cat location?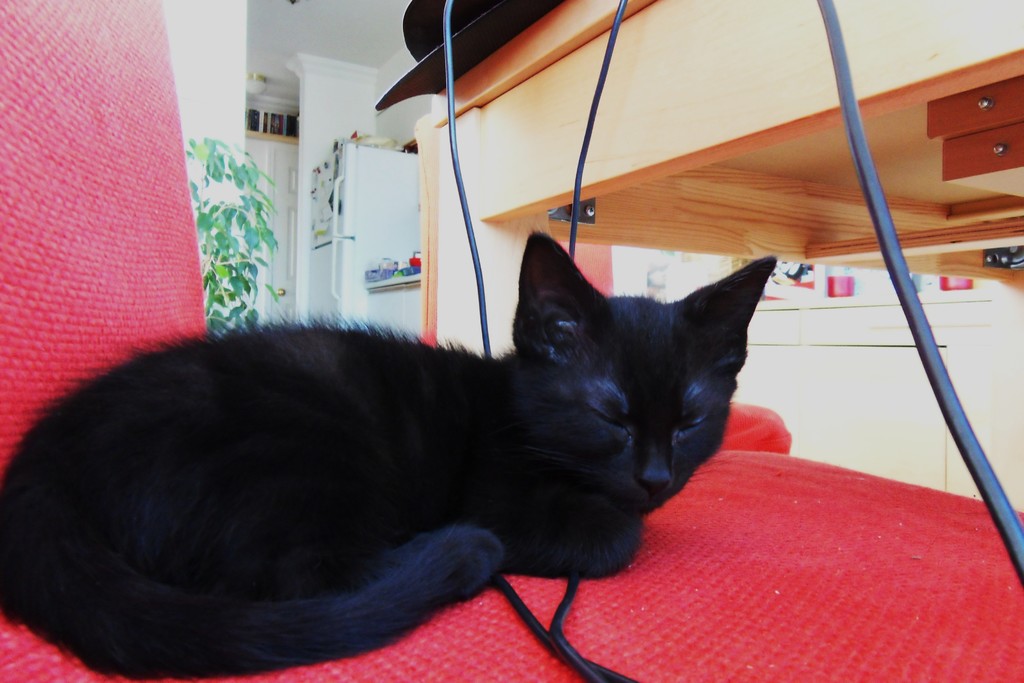
crop(4, 224, 779, 682)
